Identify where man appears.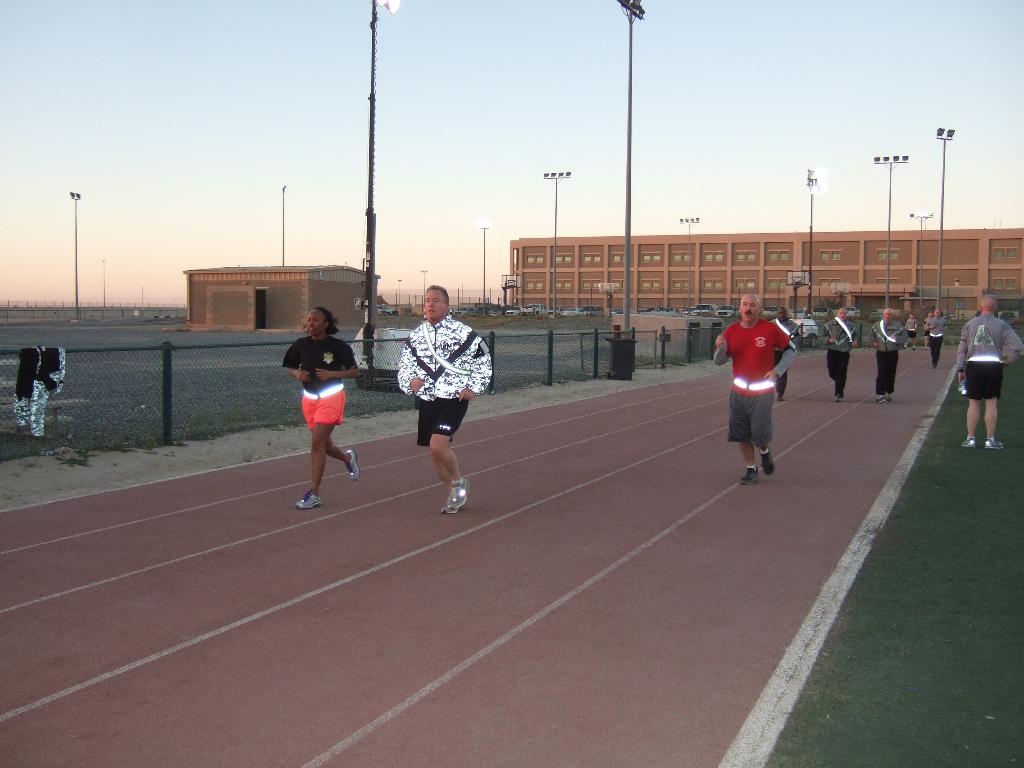
Appears at {"left": 926, "top": 304, "right": 943, "bottom": 364}.
